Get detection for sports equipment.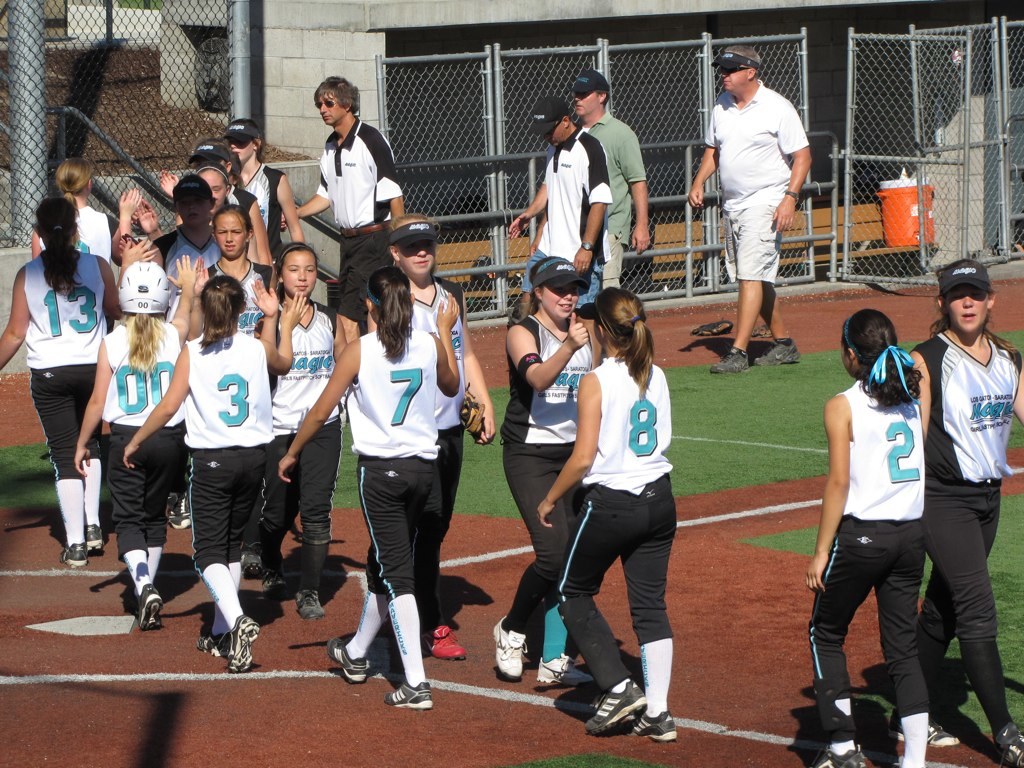
Detection: (x1=330, y1=639, x2=373, y2=683).
